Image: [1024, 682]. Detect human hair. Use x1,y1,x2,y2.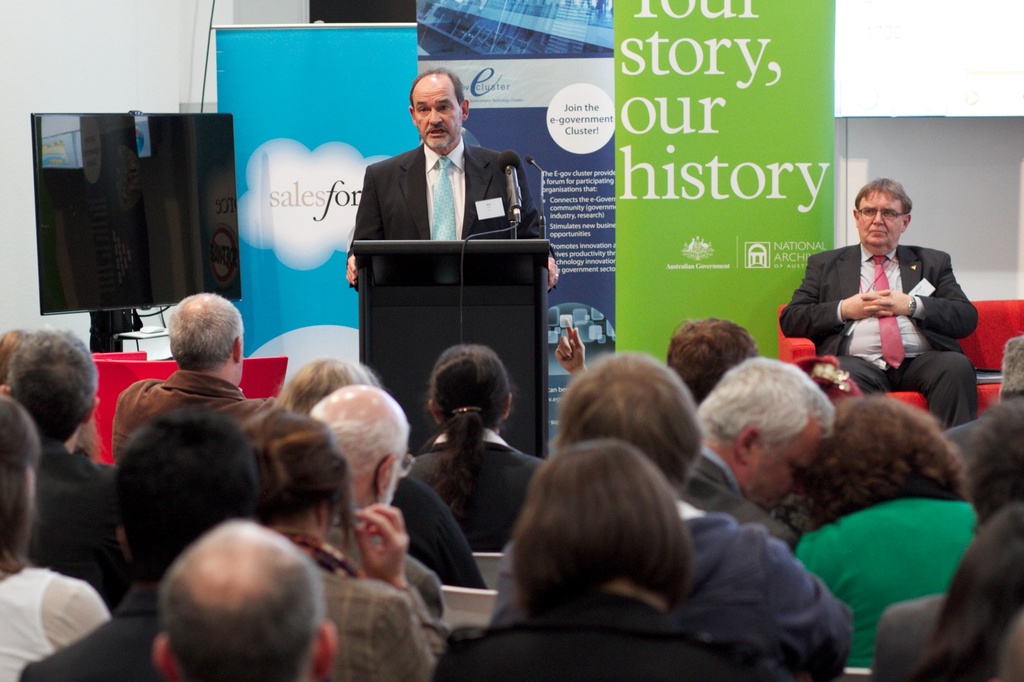
160,549,332,681.
